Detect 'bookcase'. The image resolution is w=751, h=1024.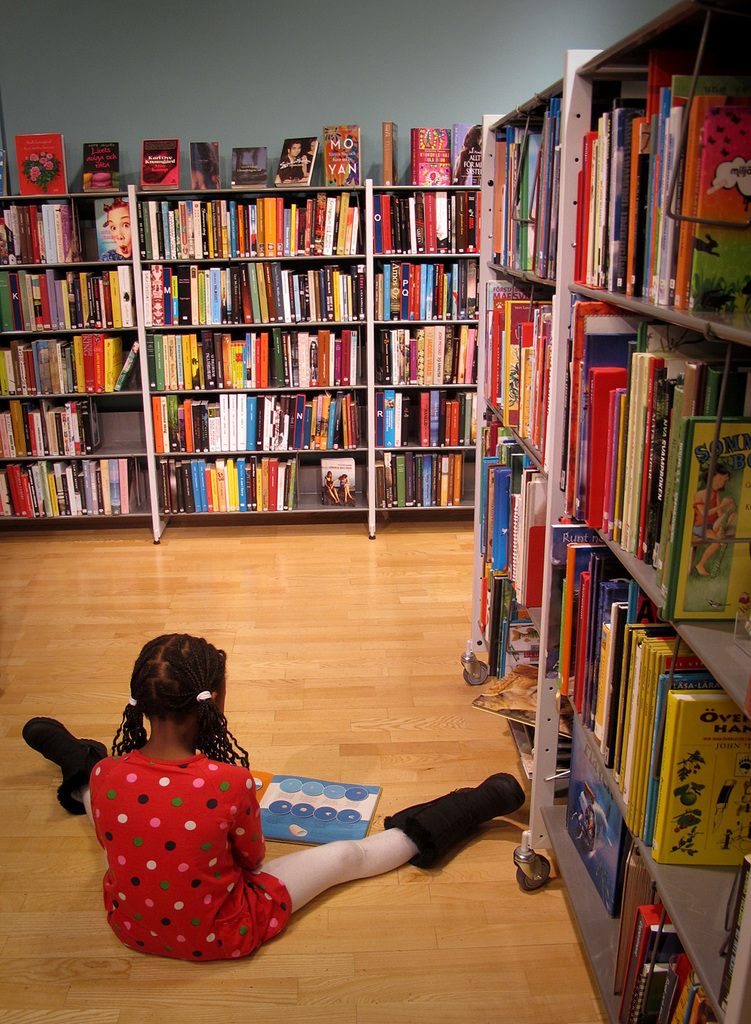
0 124 481 545.
